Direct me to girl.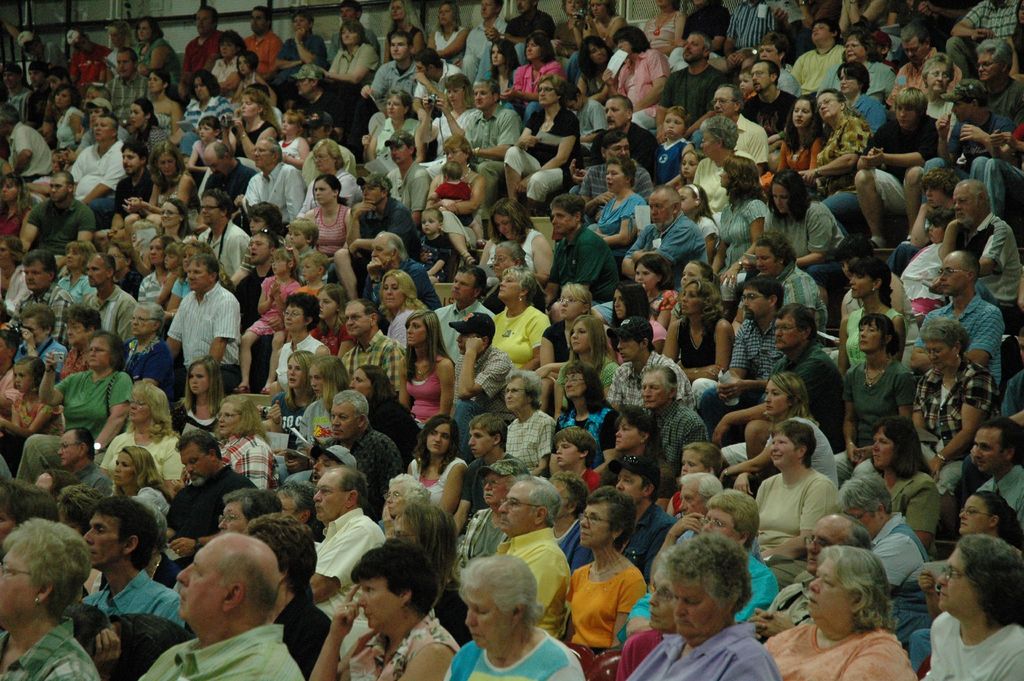
Direction: bbox(165, 243, 209, 312).
